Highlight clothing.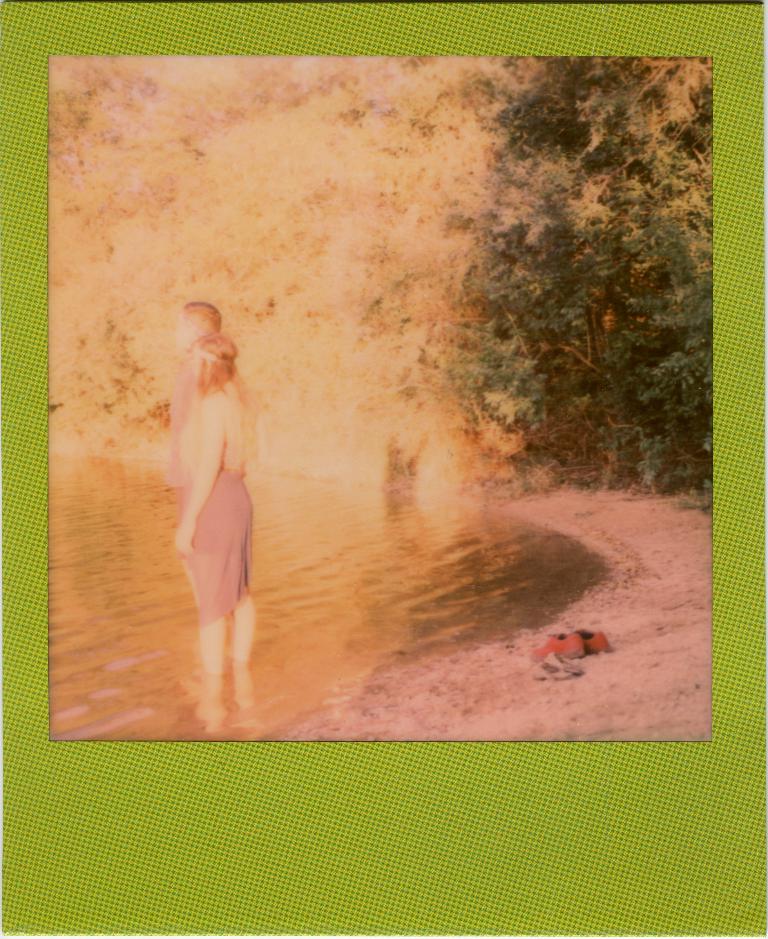
Highlighted region: {"x1": 205, "y1": 402, "x2": 256, "y2": 617}.
